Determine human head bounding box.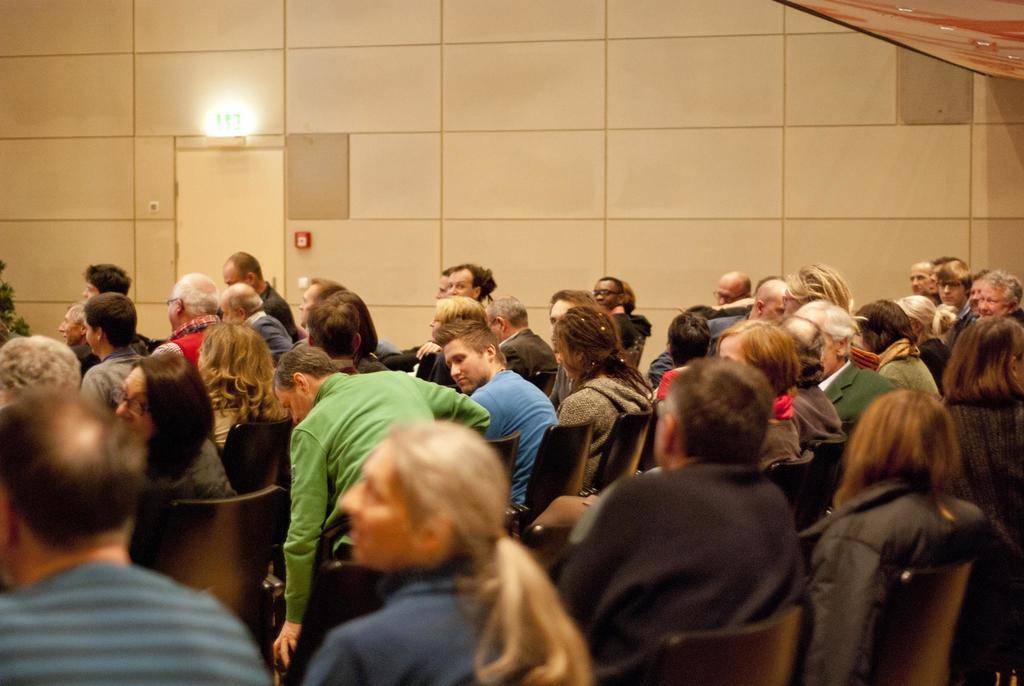
Determined: (x1=593, y1=276, x2=624, y2=310).
